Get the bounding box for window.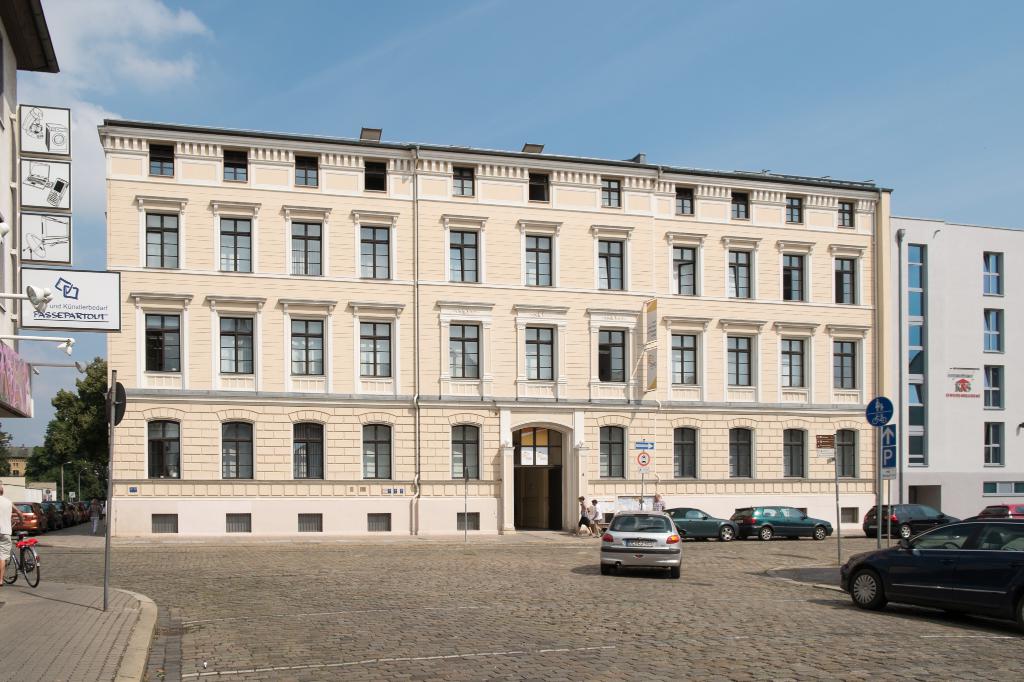
(673, 335, 700, 388).
